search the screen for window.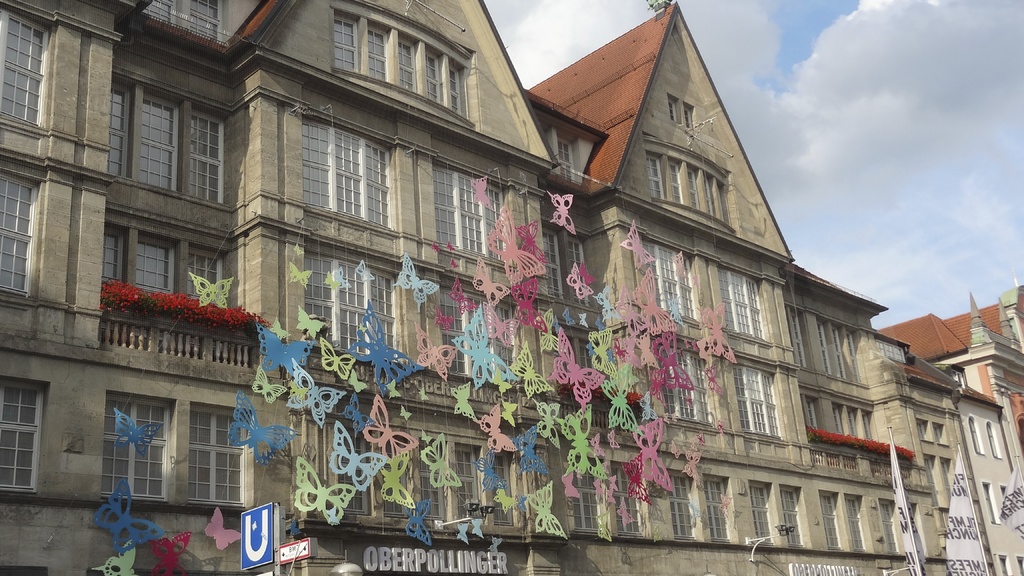
Found at rect(721, 361, 788, 463).
